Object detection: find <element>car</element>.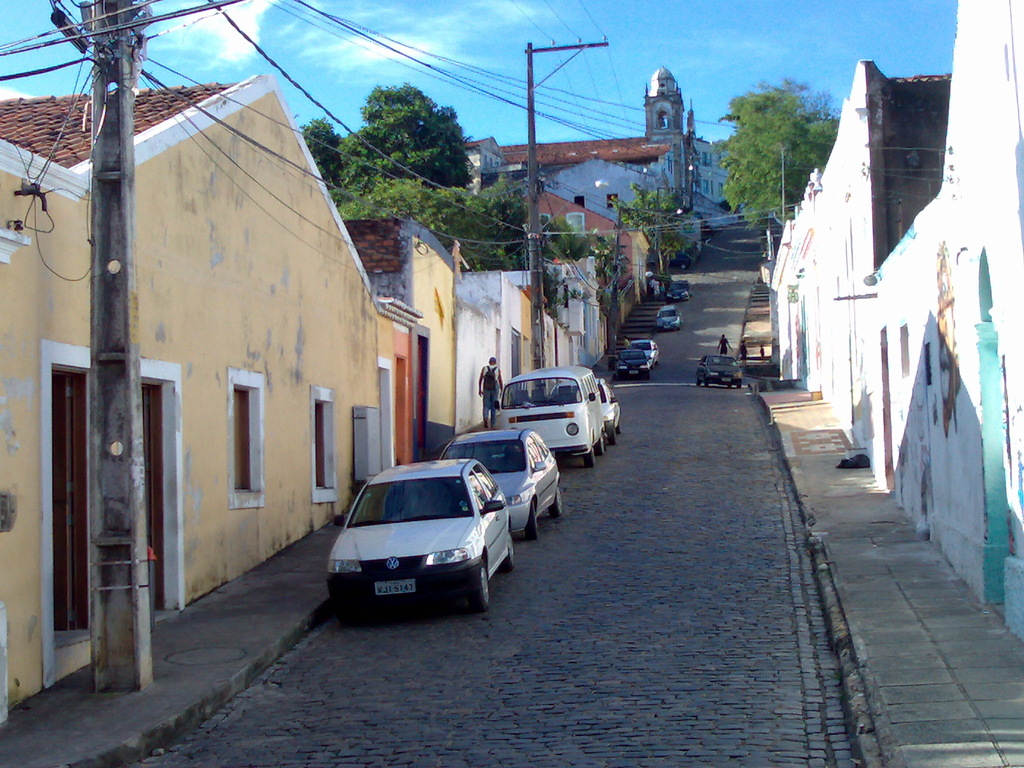
x1=429 y1=430 x2=566 y2=542.
